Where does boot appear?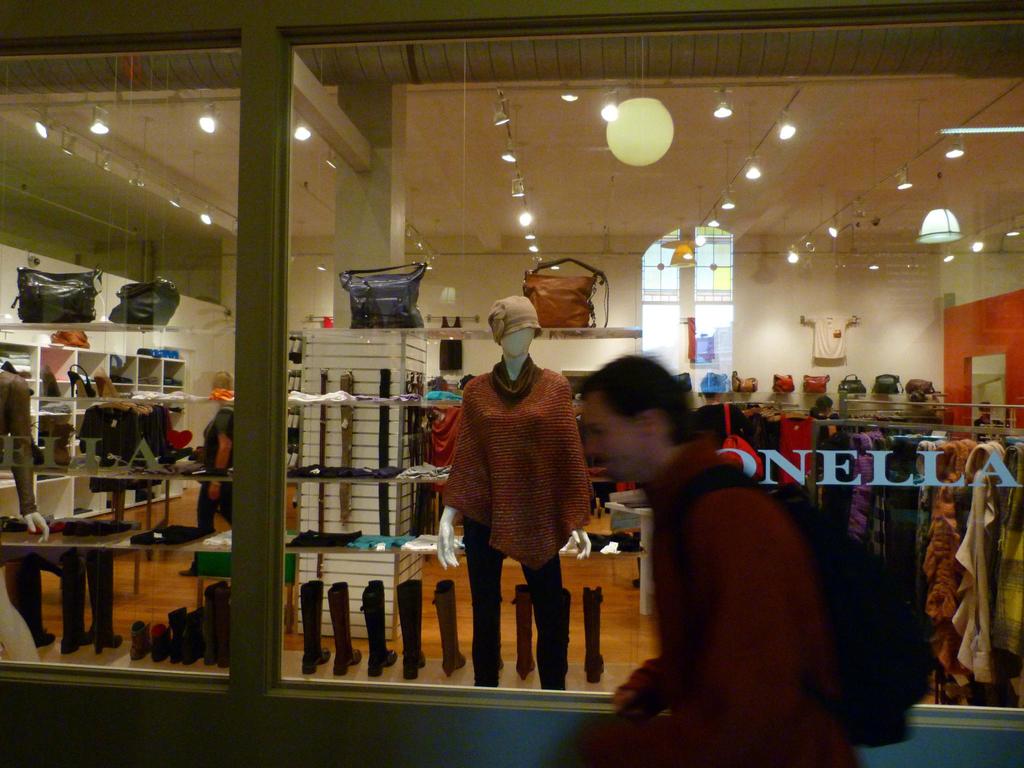
Appears at box(575, 582, 610, 686).
